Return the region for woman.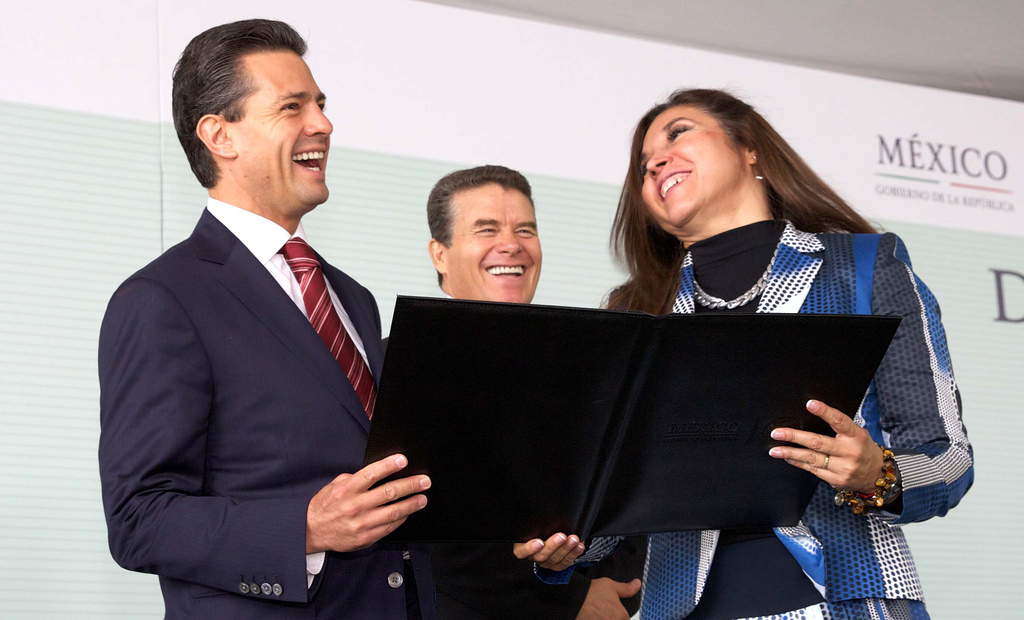
(509,86,978,618).
